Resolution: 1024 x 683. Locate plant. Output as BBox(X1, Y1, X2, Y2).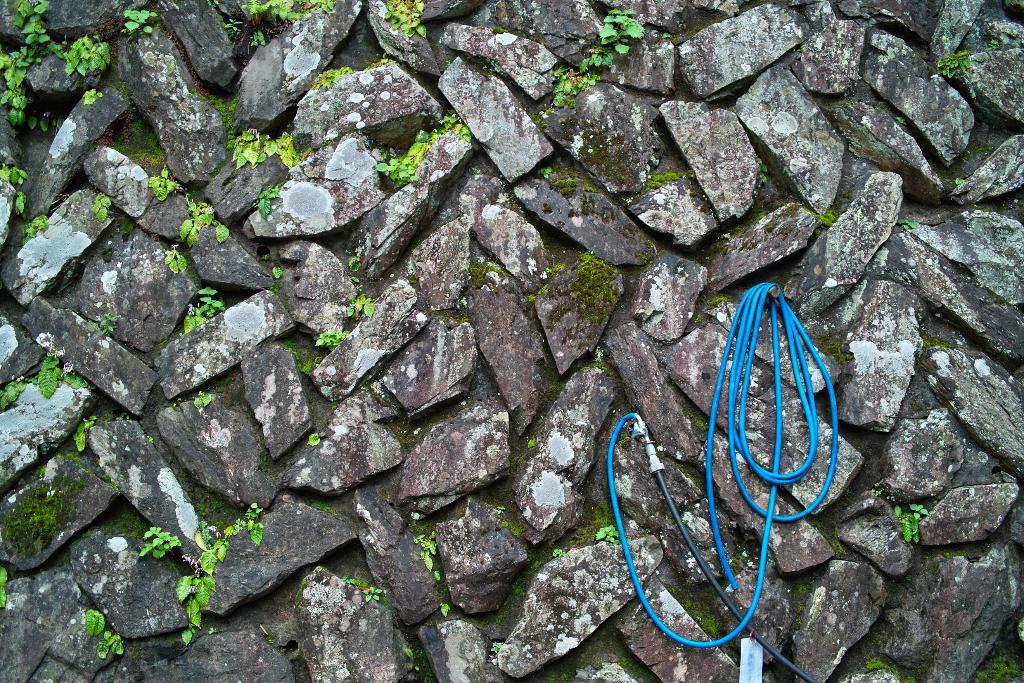
BBox(38, 119, 50, 133).
